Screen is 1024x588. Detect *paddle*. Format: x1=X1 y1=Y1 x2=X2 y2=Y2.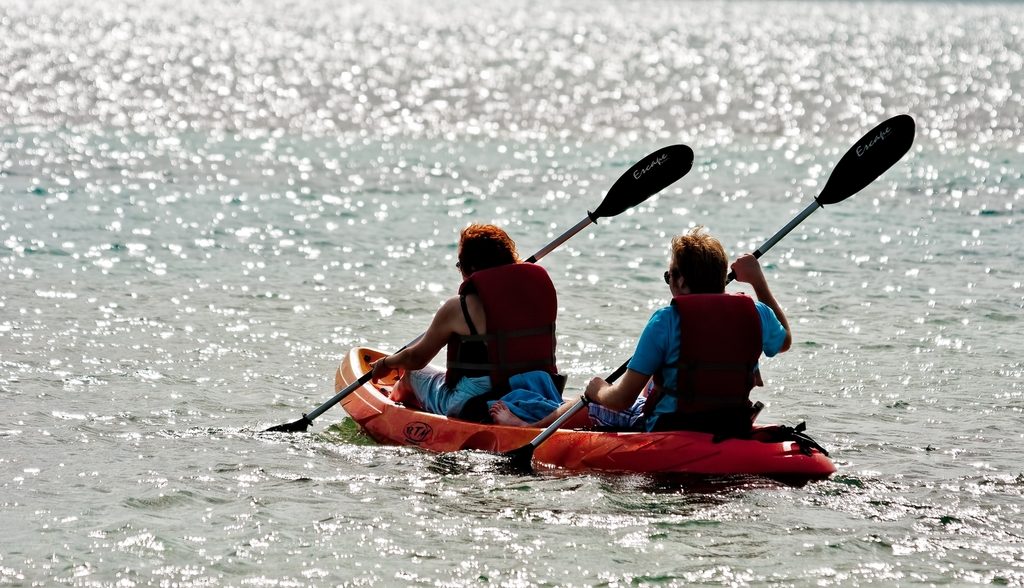
x1=499 y1=115 x2=916 y2=470.
